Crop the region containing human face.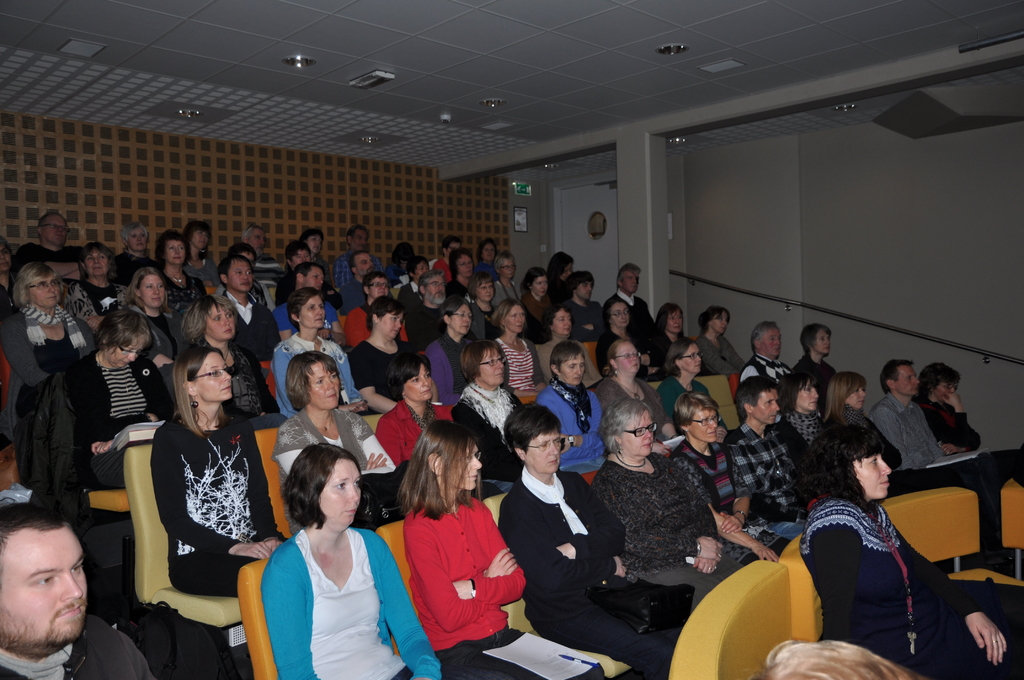
Crop region: 308, 360, 339, 410.
